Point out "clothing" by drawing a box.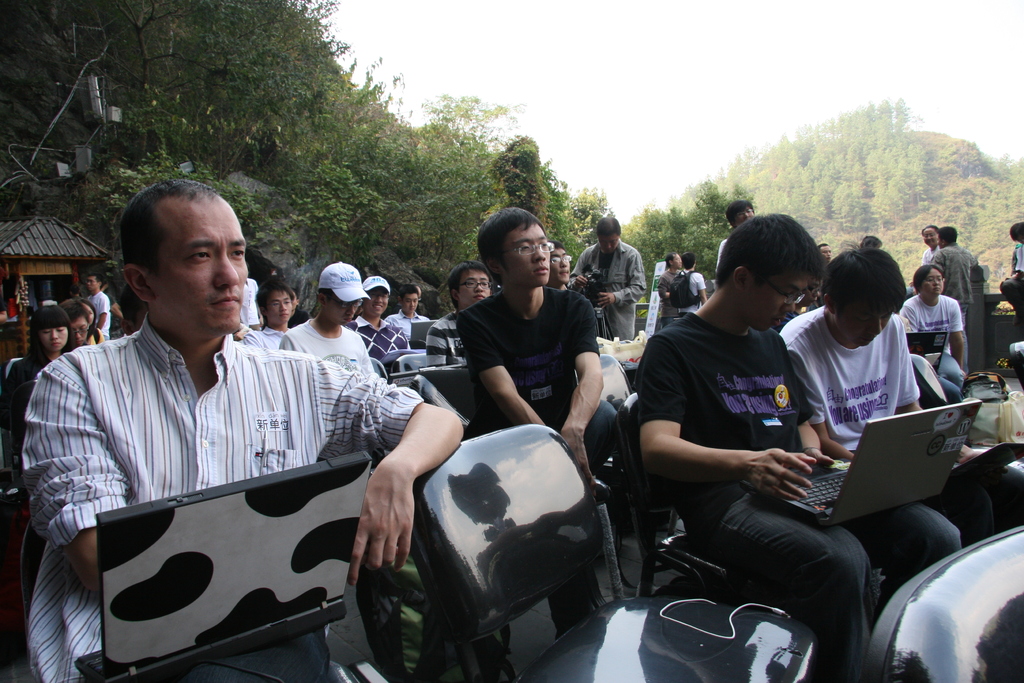
bbox=(1010, 242, 1023, 289).
